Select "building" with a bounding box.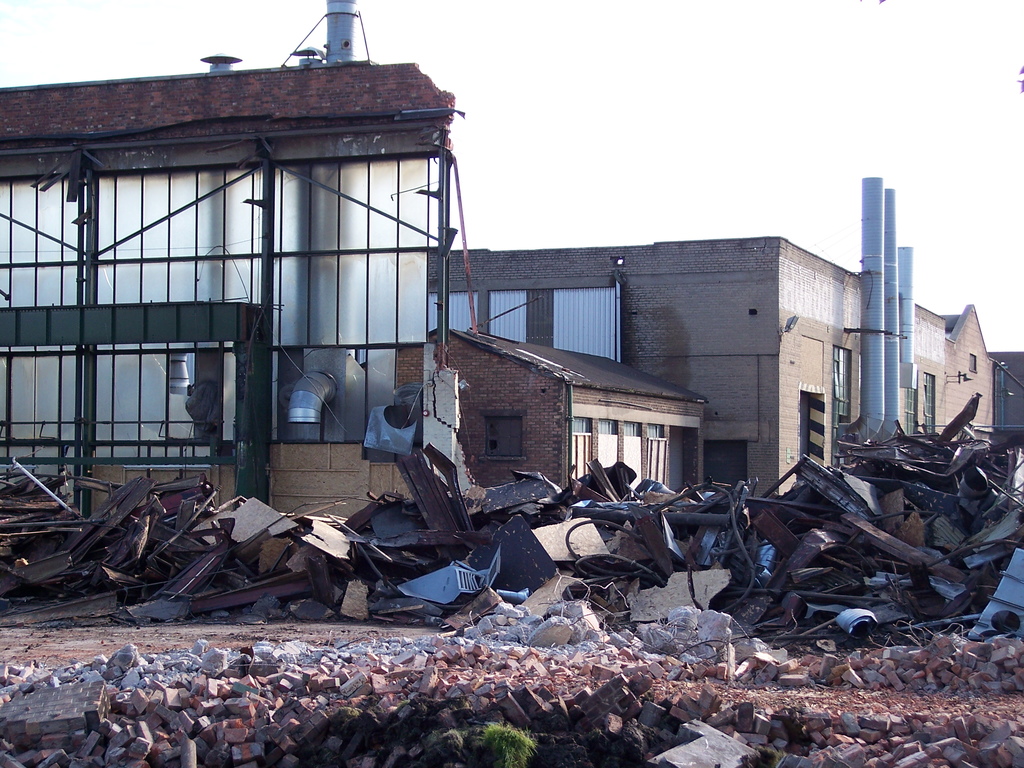
left=431, top=236, right=1023, bottom=509.
